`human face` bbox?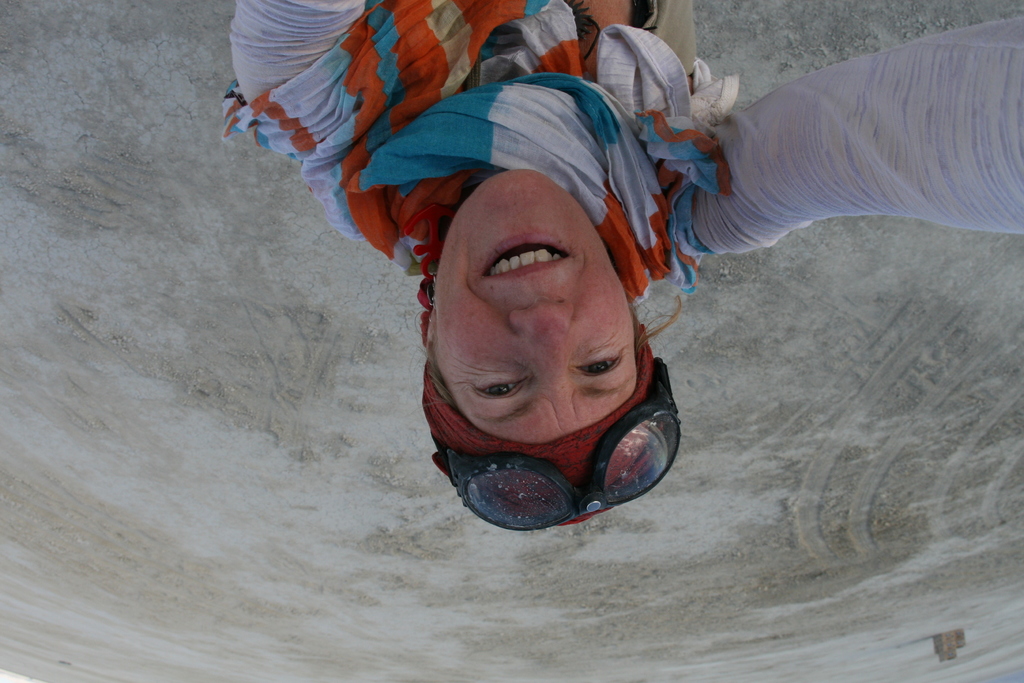
box(435, 170, 637, 445)
